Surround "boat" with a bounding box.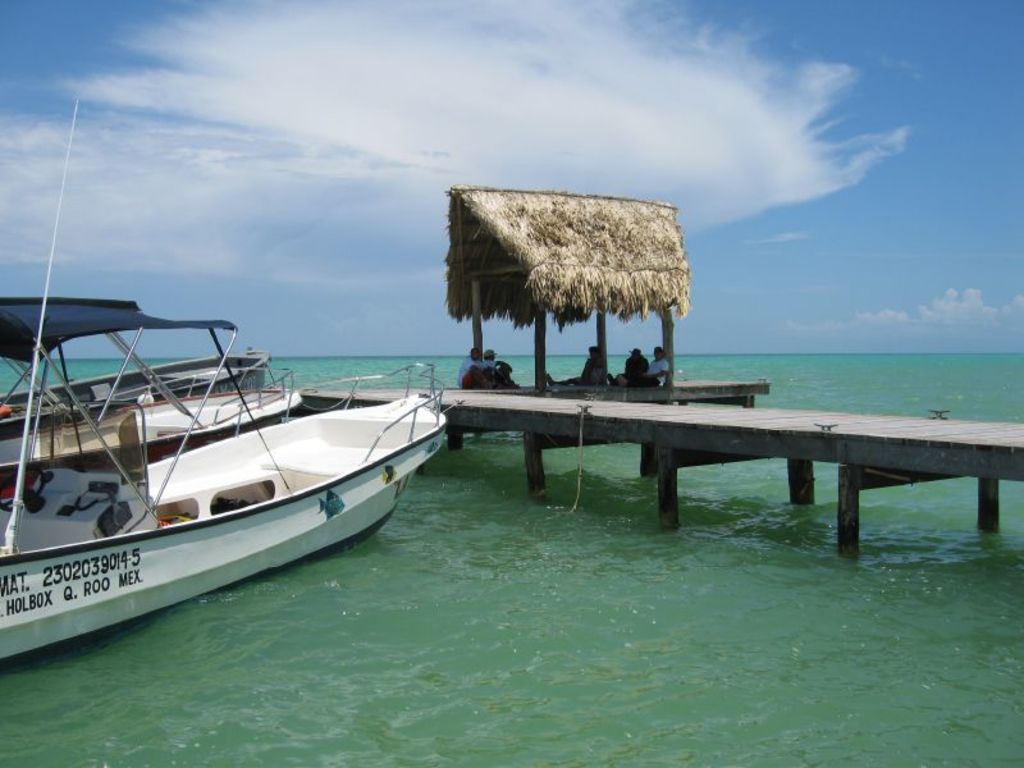
l=0, t=349, r=269, b=448.
